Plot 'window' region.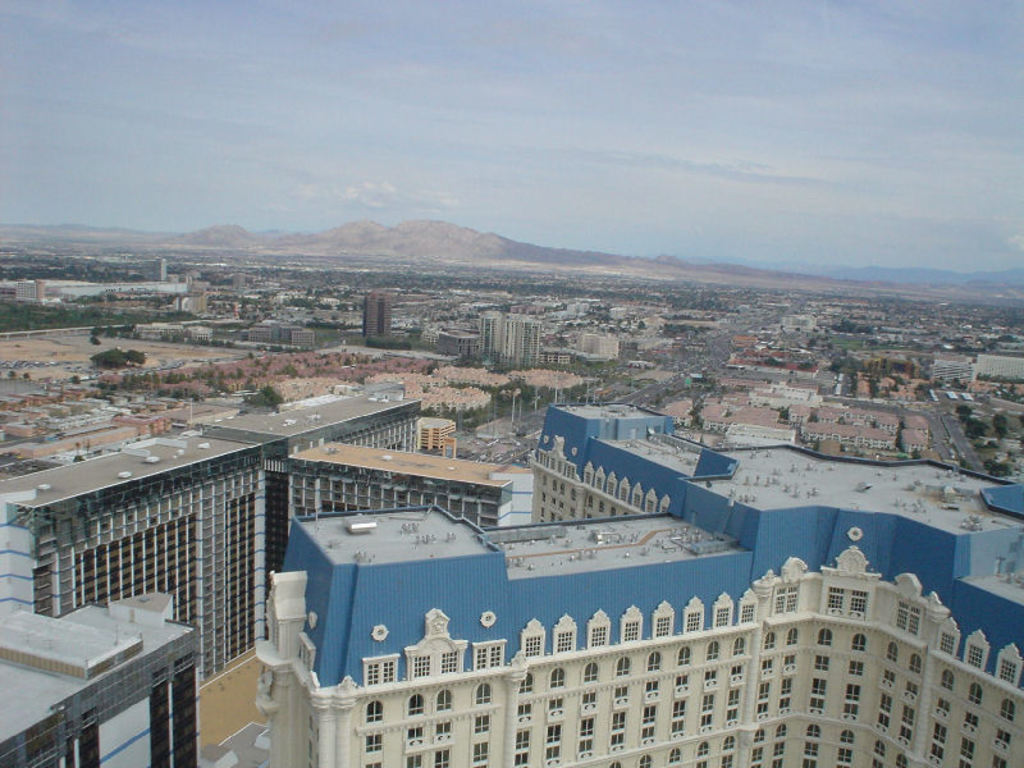
Plotted at pyautogui.locateOnScreen(758, 684, 772, 698).
